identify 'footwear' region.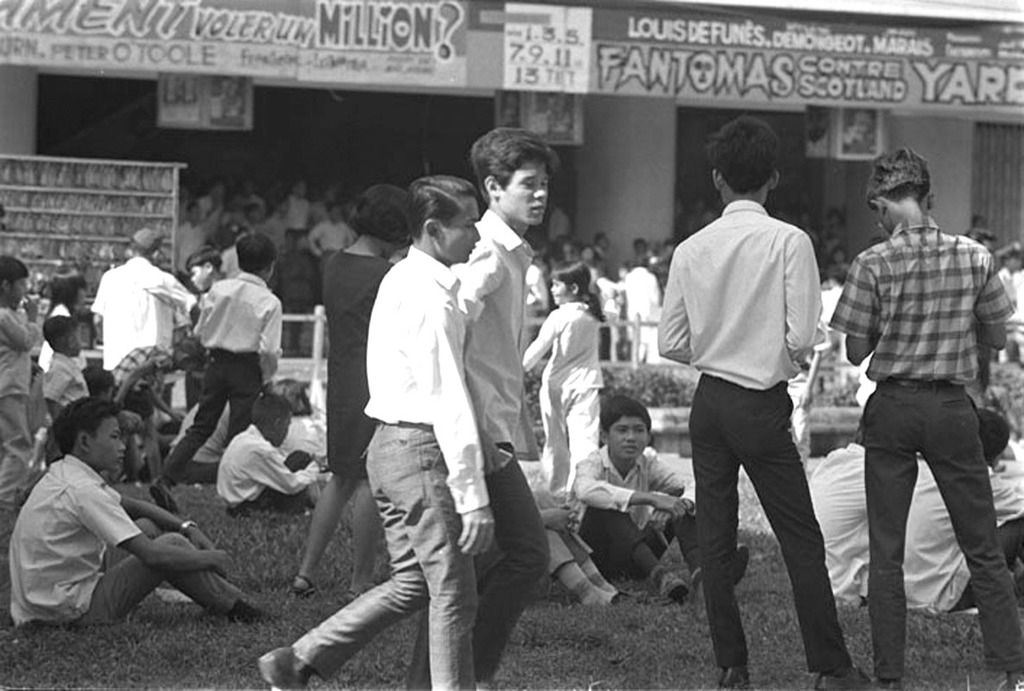
Region: <box>692,544,748,604</box>.
